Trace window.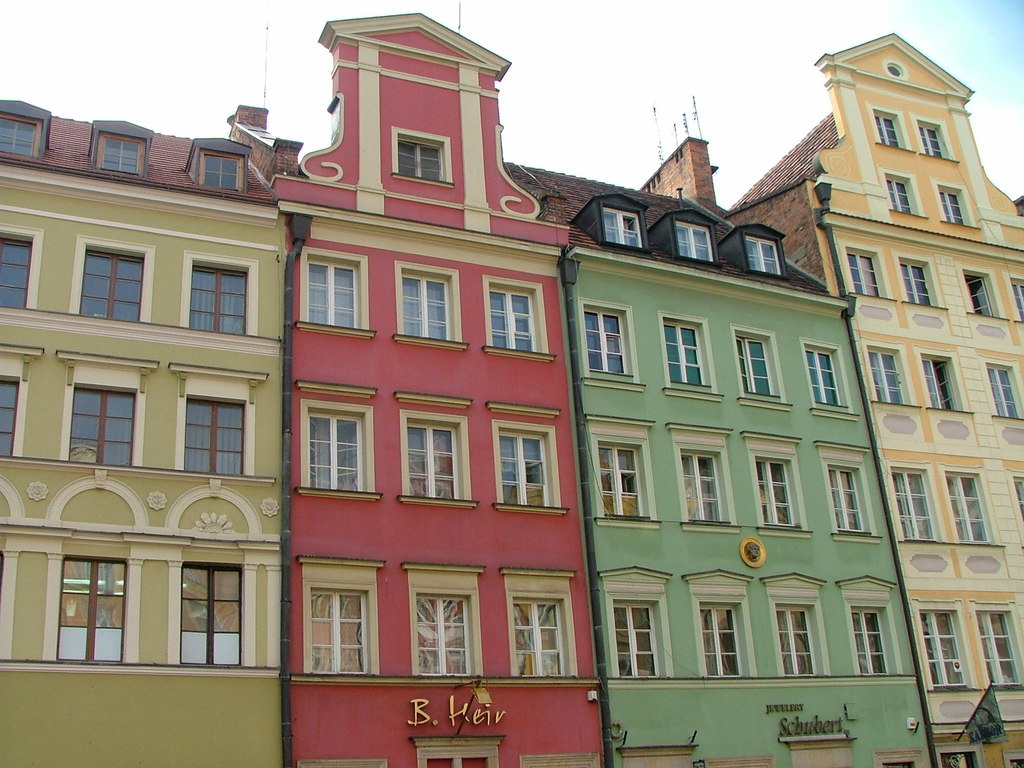
Traced to (298, 561, 379, 683).
